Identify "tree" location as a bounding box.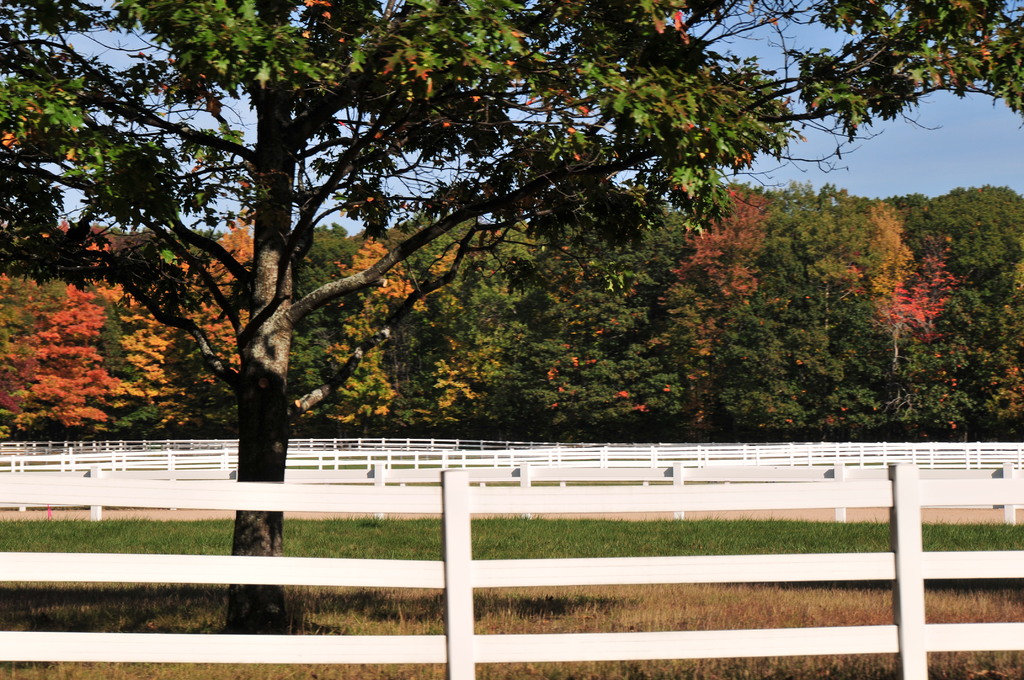
699 299 800 444.
